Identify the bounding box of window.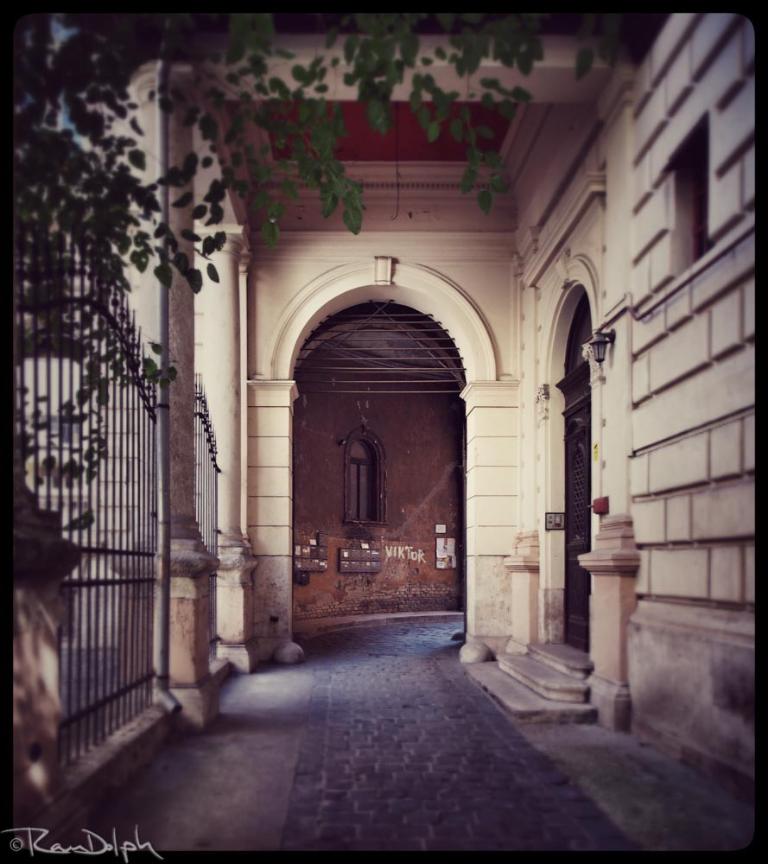
(left=347, top=425, right=390, bottom=529).
